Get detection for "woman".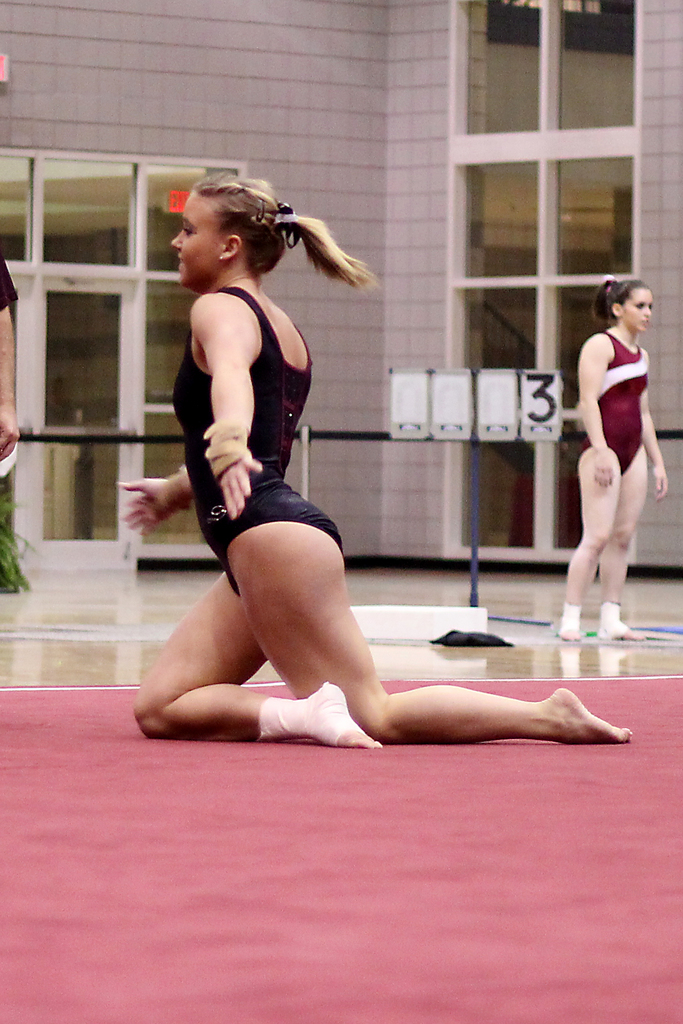
Detection: bbox=[554, 278, 668, 639].
